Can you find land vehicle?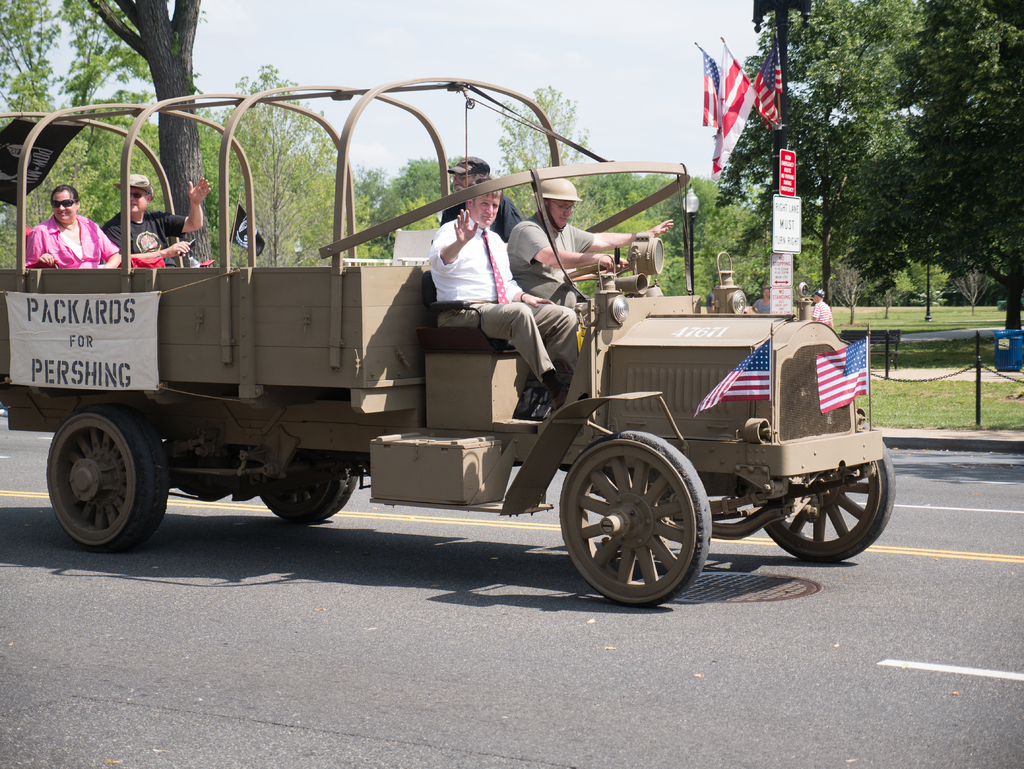
Yes, bounding box: bbox=[15, 129, 914, 607].
